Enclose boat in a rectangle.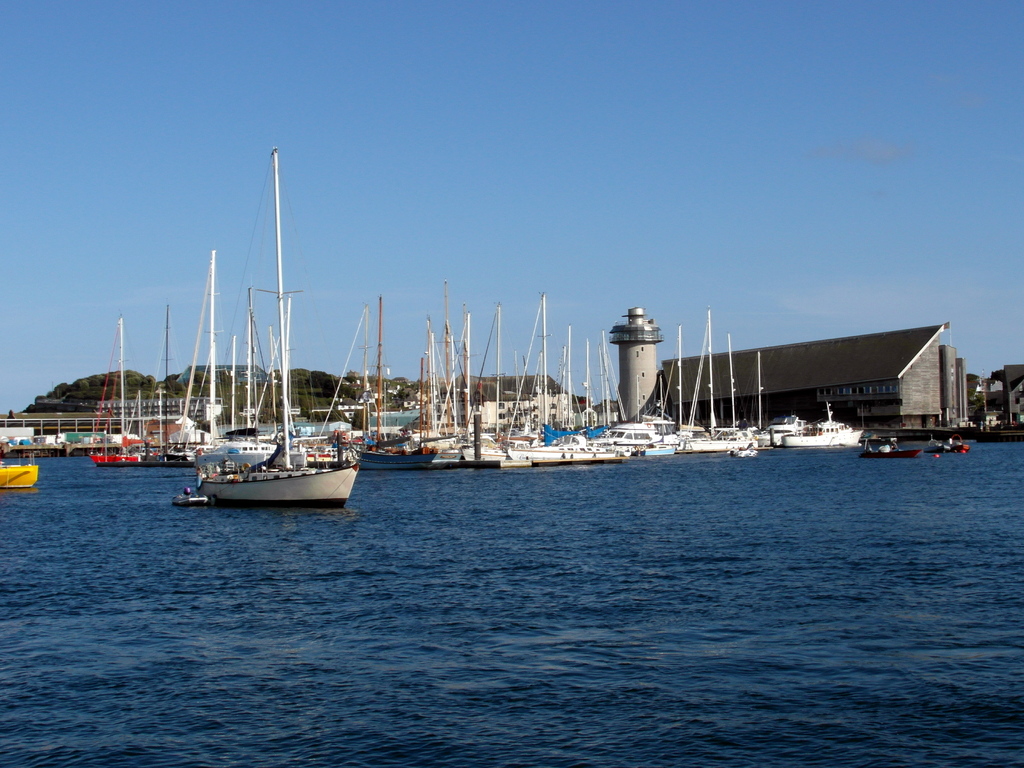
785,397,864,447.
